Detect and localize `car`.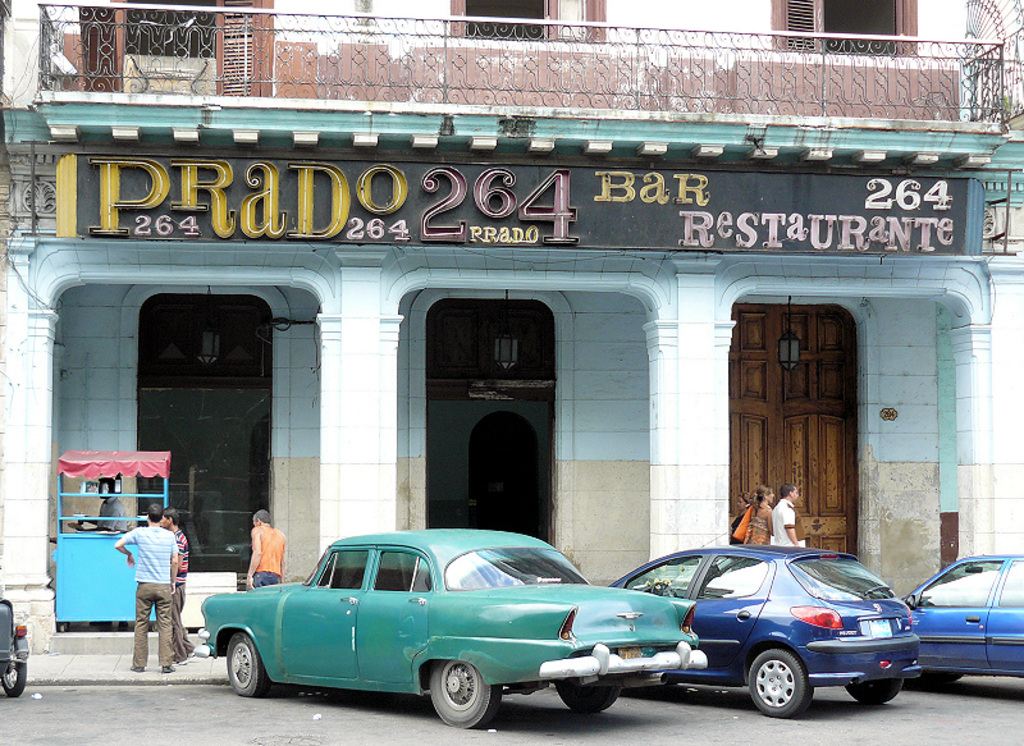
Localized at (x1=609, y1=541, x2=925, y2=715).
